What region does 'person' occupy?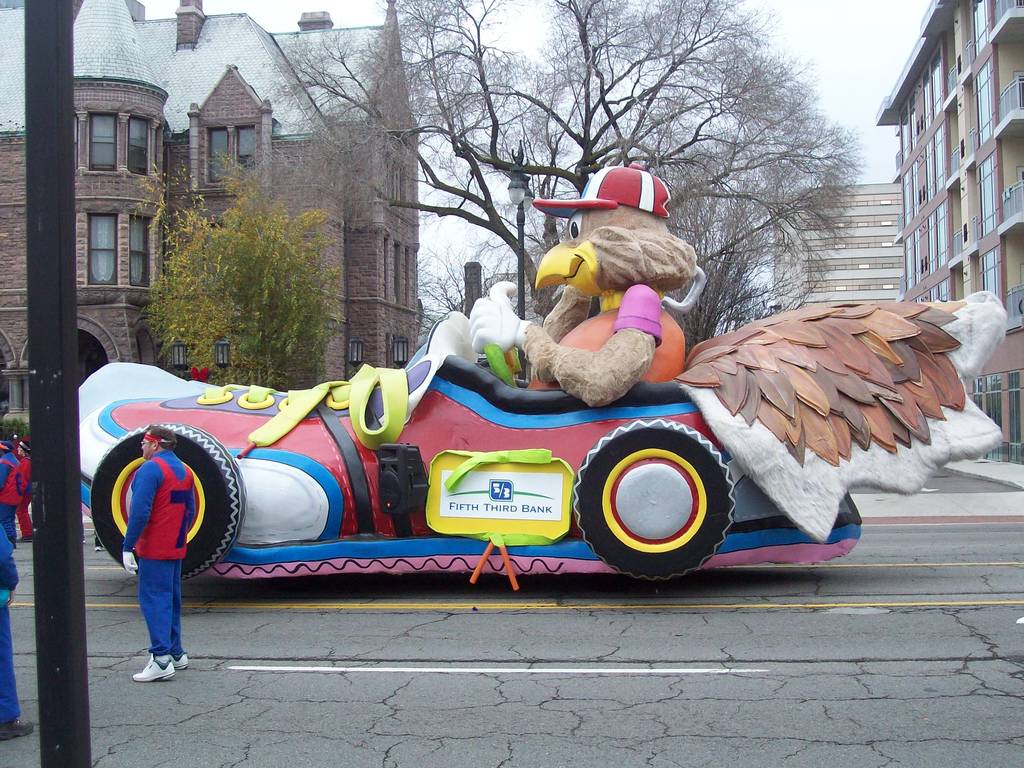
x1=12, y1=440, x2=30, y2=545.
